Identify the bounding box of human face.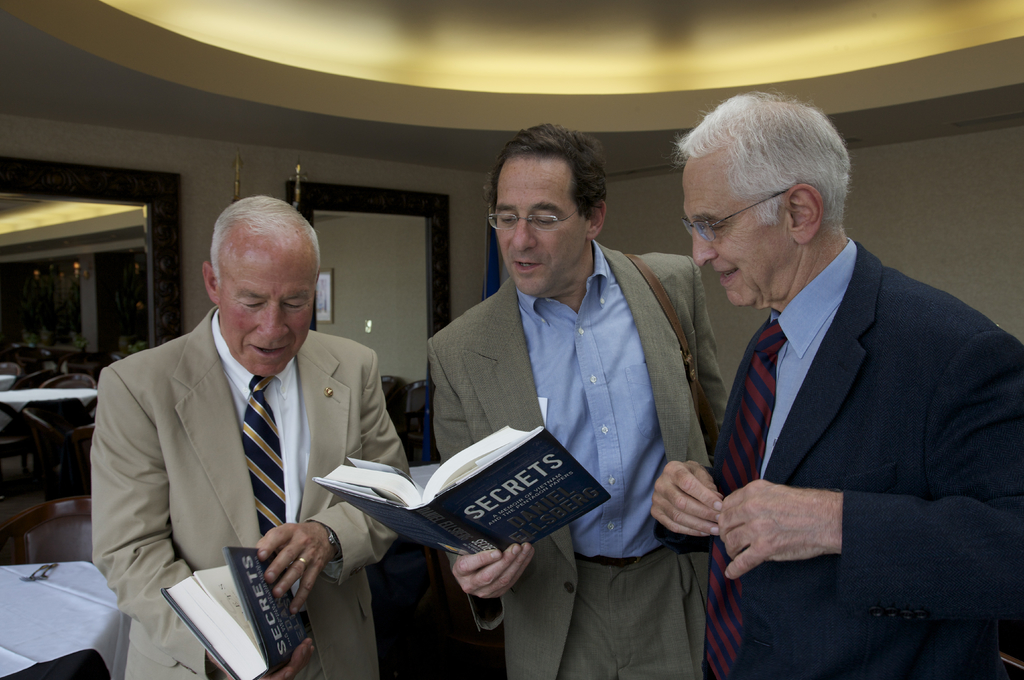
(left=214, top=245, right=312, bottom=378).
